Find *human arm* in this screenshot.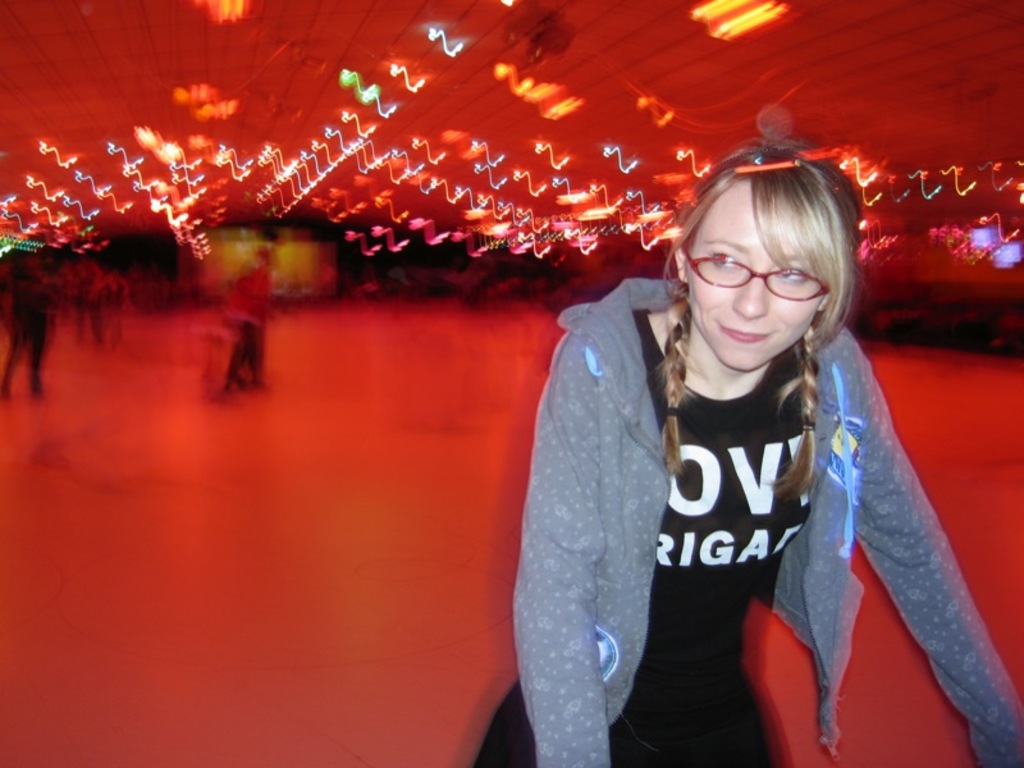
The bounding box for *human arm* is 506 332 616 767.
